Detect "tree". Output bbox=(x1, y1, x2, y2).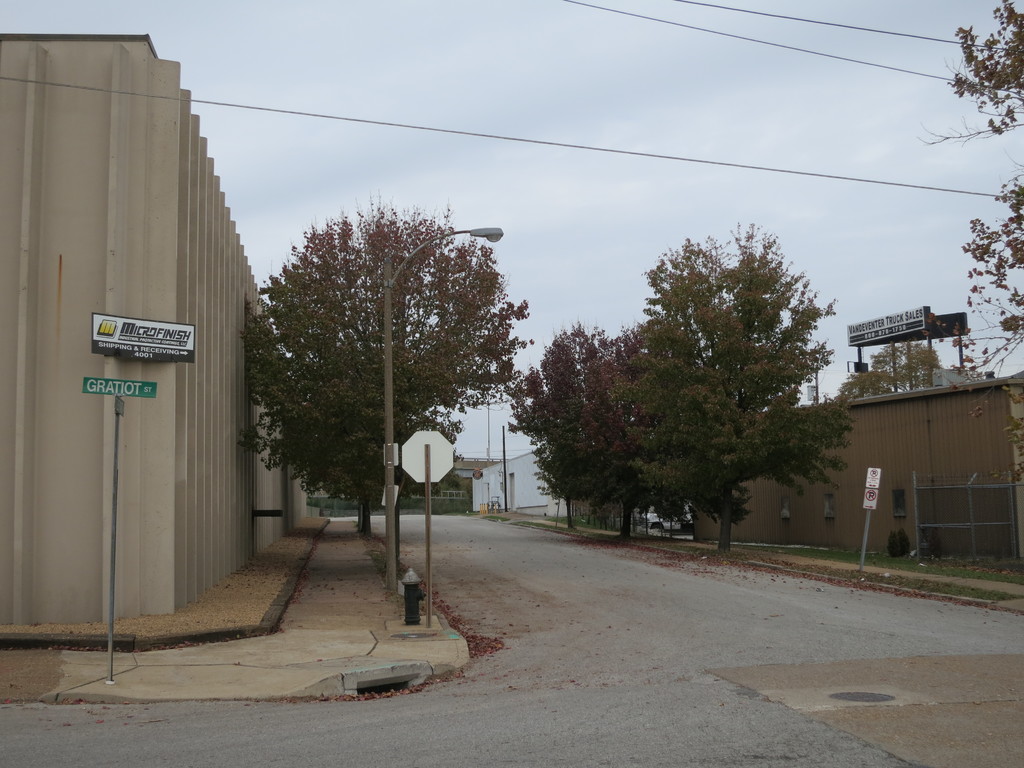
bbox=(230, 182, 535, 551).
